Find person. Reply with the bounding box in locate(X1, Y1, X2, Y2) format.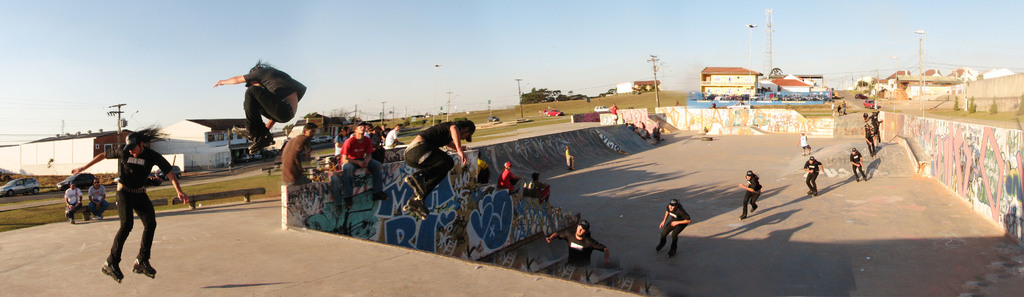
locate(404, 120, 476, 218).
